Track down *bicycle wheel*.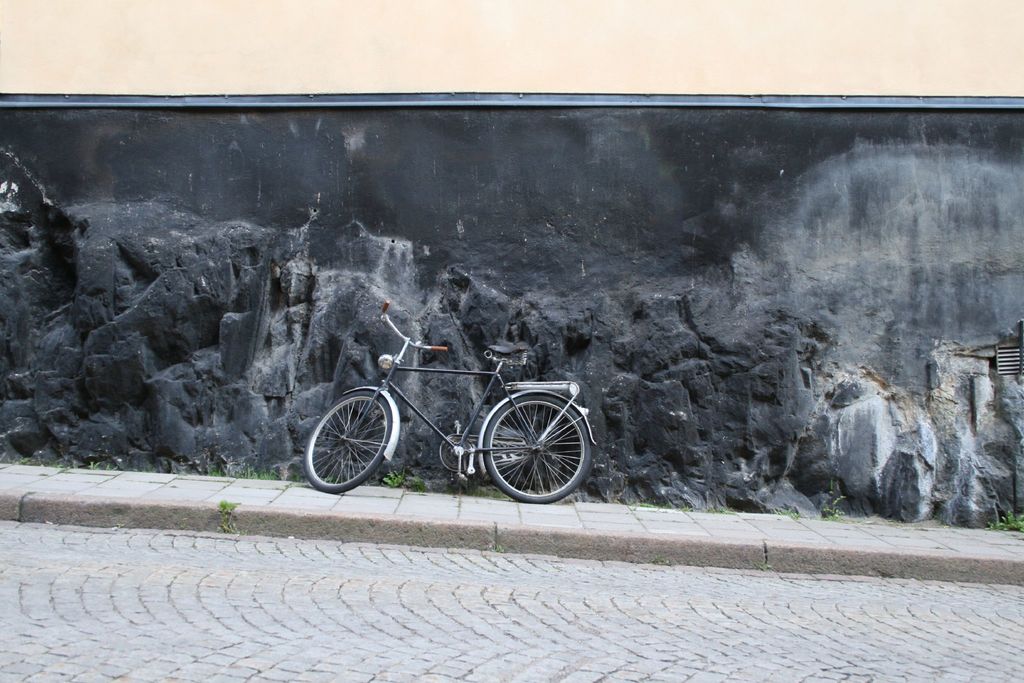
Tracked to detection(484, 395, 591, 502).
